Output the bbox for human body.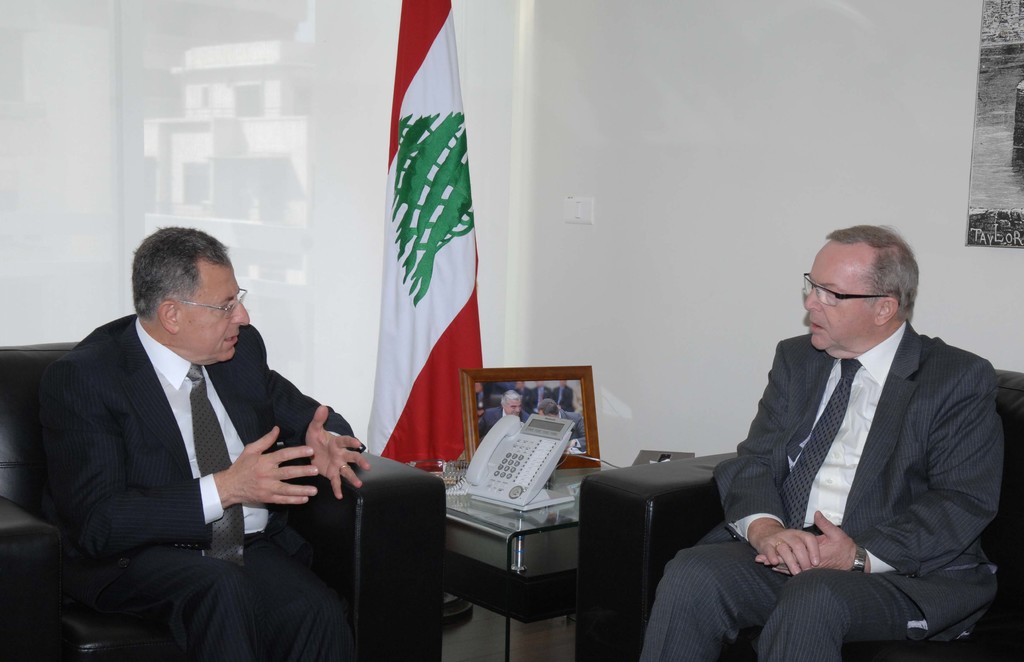
box=[638, 335, 1005, 661].
